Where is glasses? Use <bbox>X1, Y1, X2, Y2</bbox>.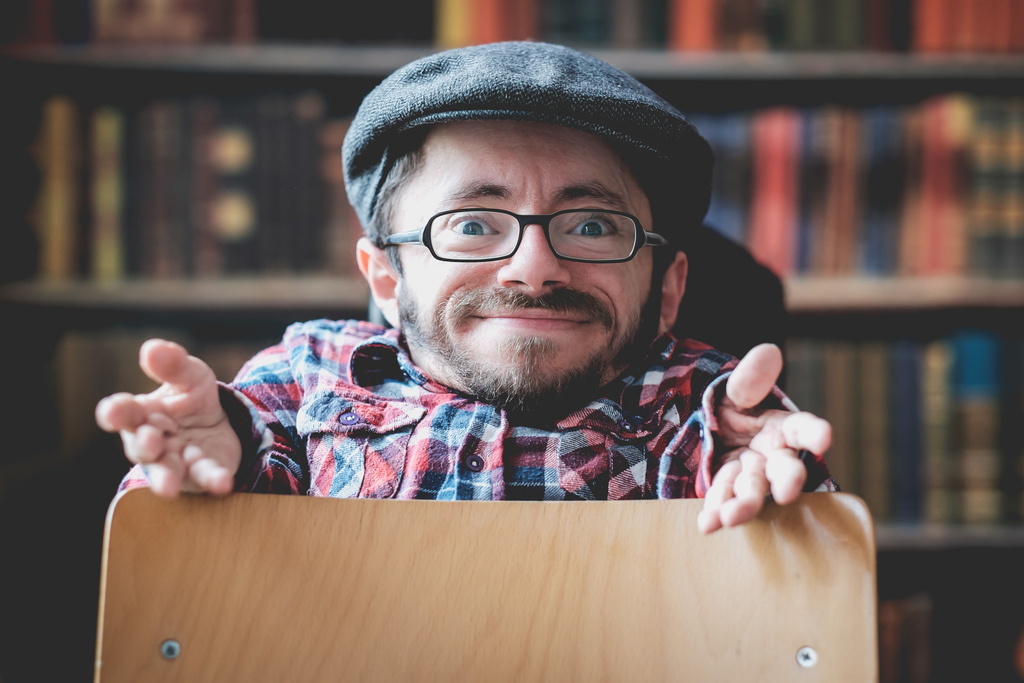
<bbox>374, 181, 671, 266</bbox>.
